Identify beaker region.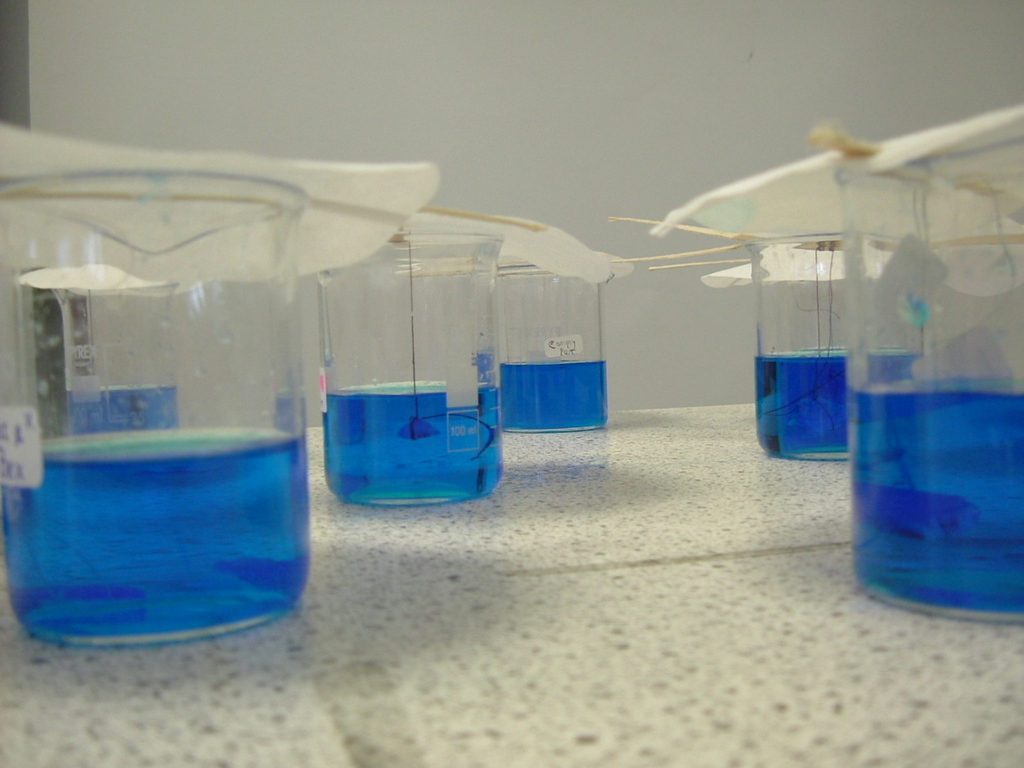
Region: box=[0, 172, 310, 644].
